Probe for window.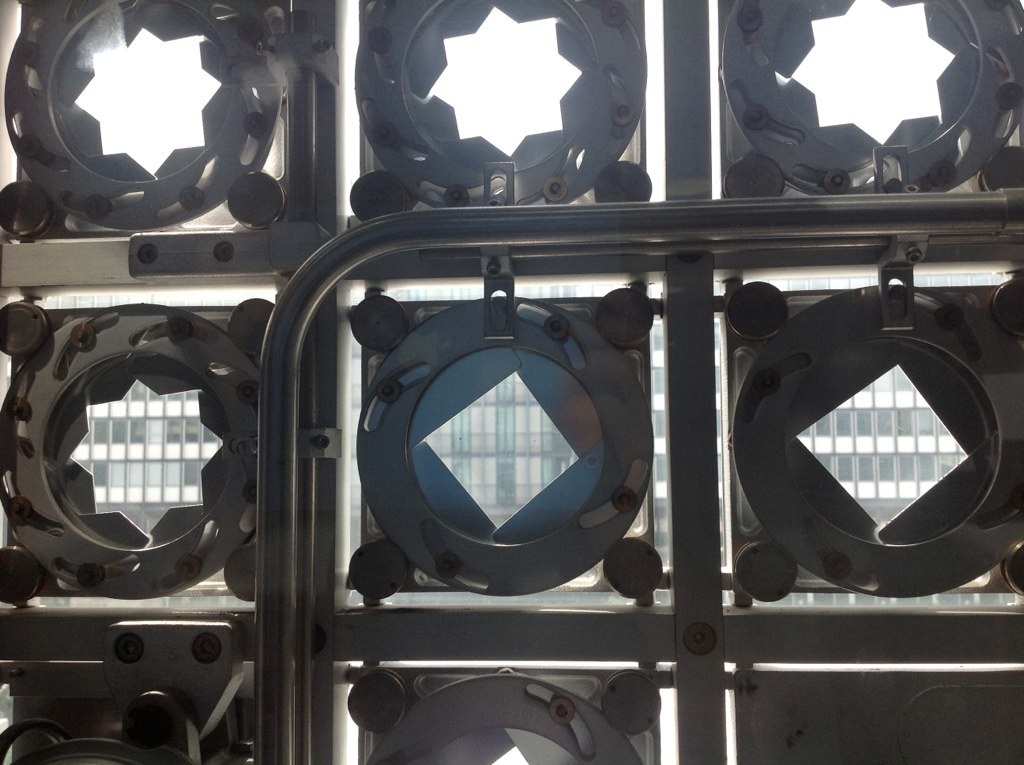
Probe result: left=433, top=9, right=592, bottom=184.
